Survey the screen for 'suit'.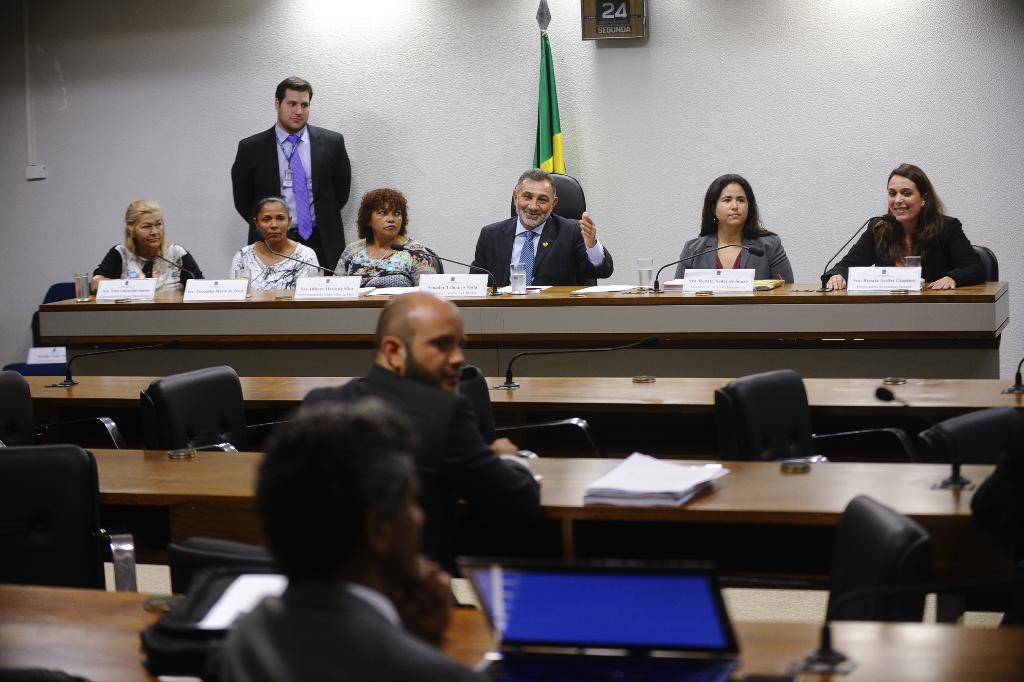
Survey found: (left=300, top=361, right=537, bottom=571).
